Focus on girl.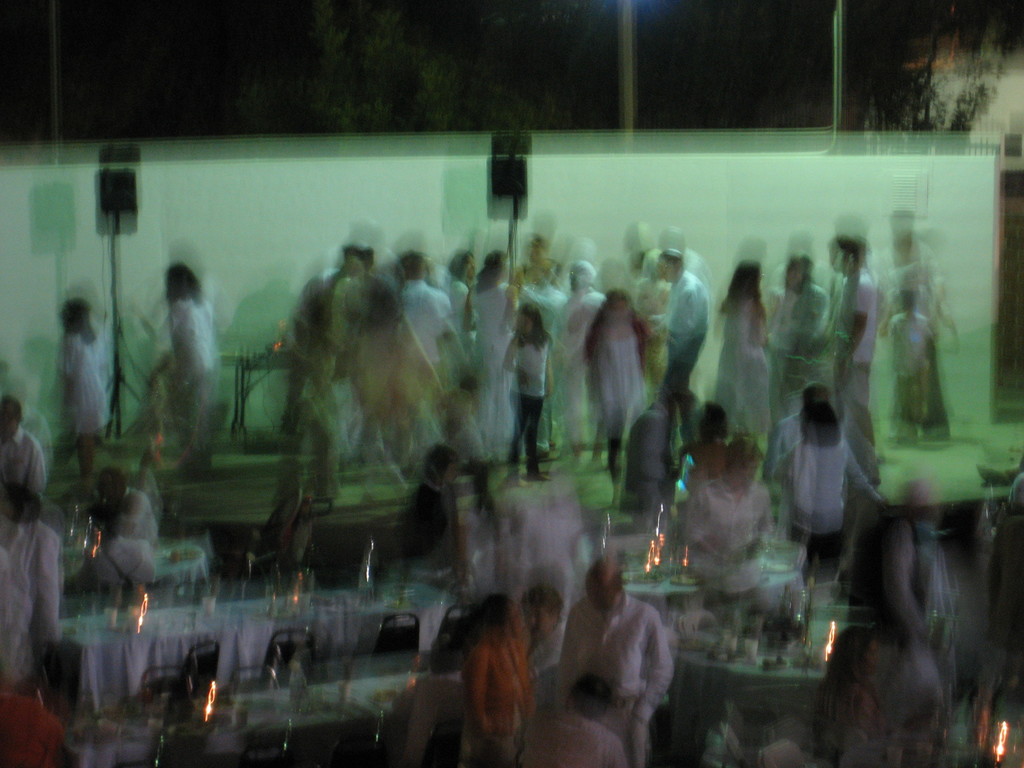
Focused at box(763, 402, 875, 573).
